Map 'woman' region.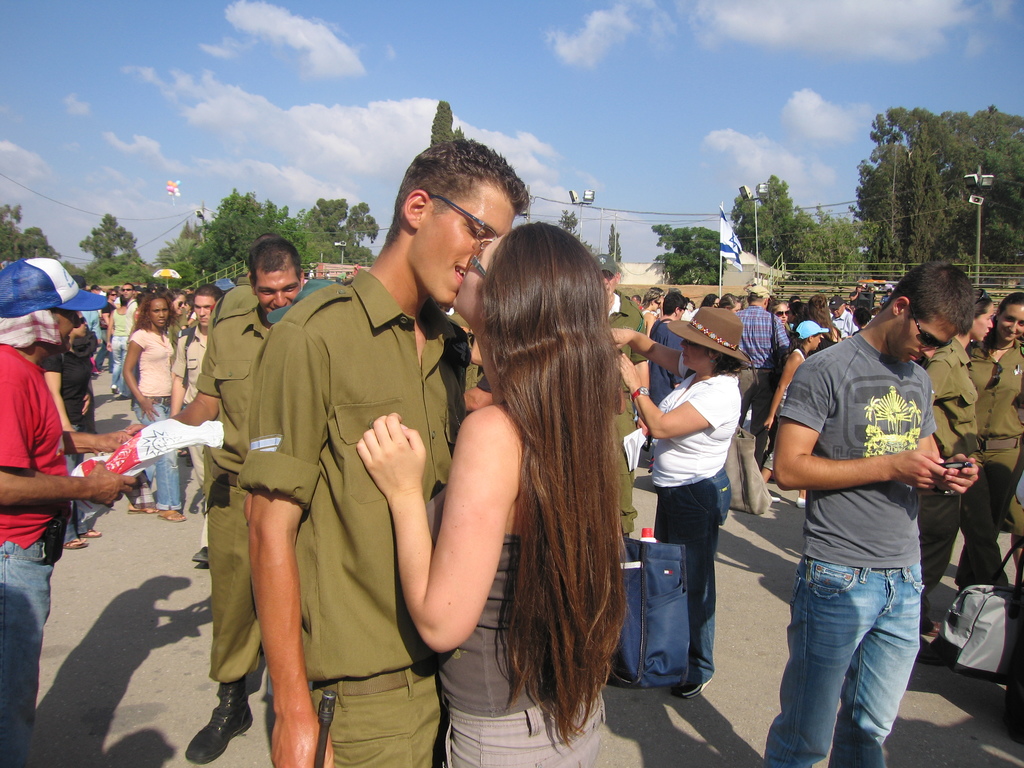
Mapped to [x1=914, y1=286, x2=1007, y2=636].
